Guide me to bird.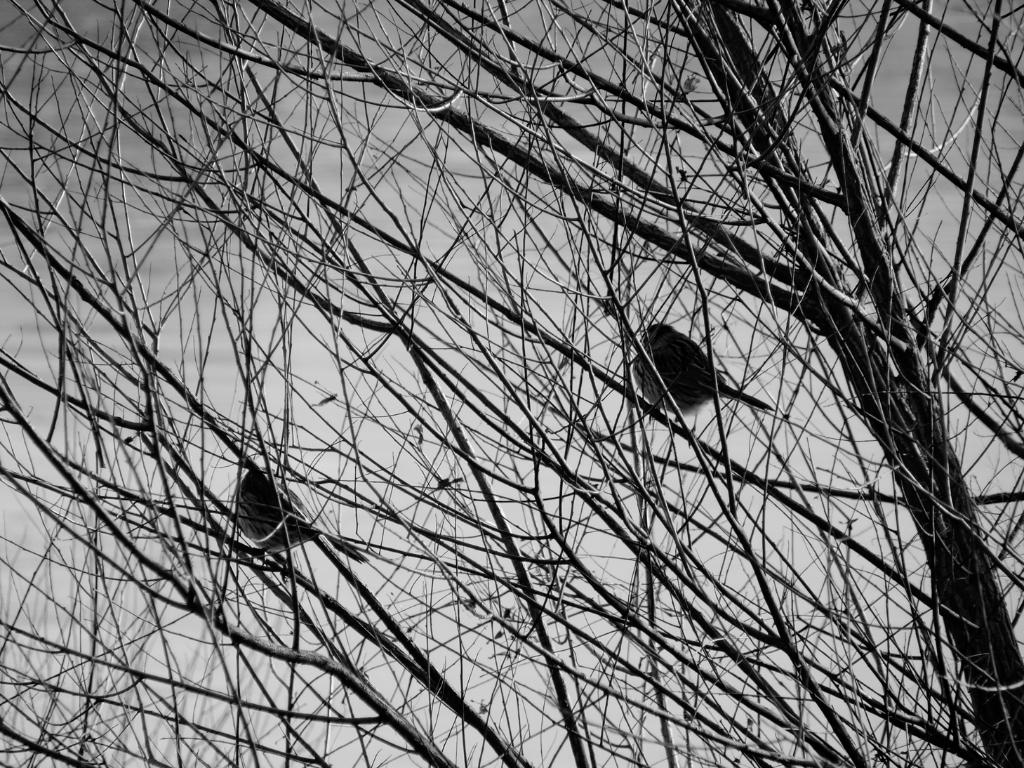
Guidance: 233:469:363:569.
